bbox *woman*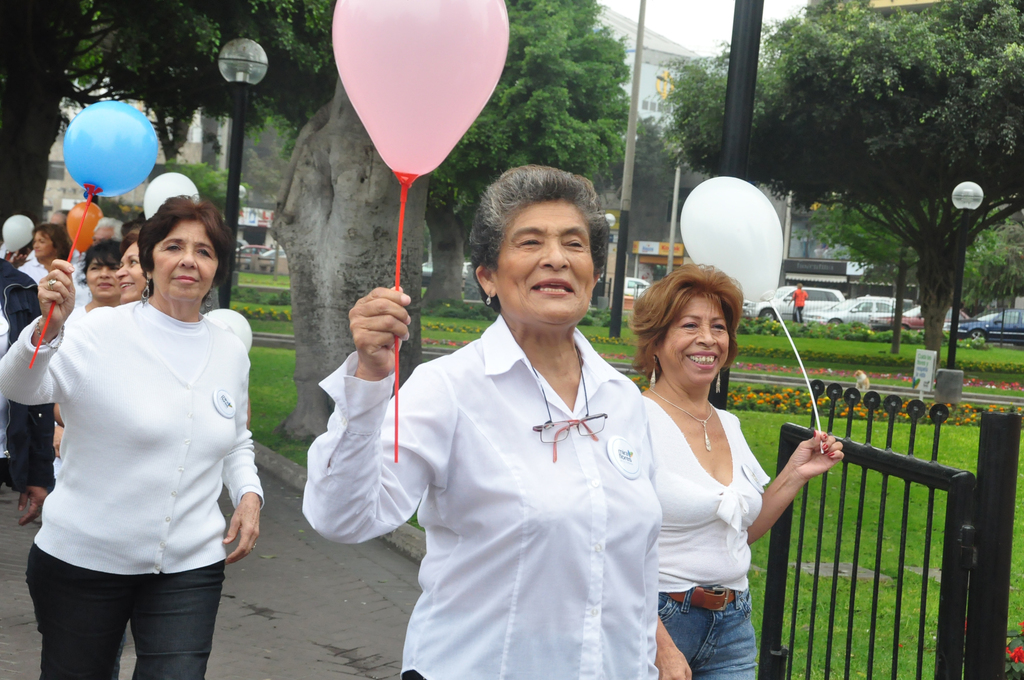
(left=7, top=222, right=70, bottom=464)
